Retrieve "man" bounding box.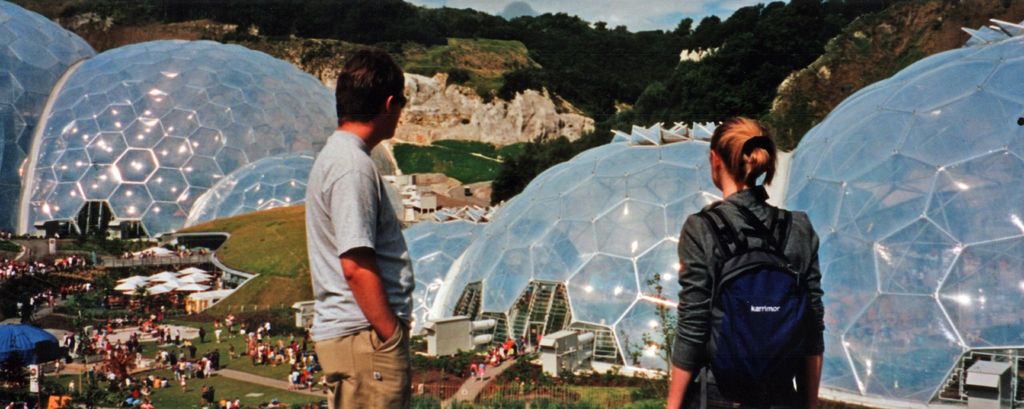
Bounding box: (201, 247, 206, 258).
